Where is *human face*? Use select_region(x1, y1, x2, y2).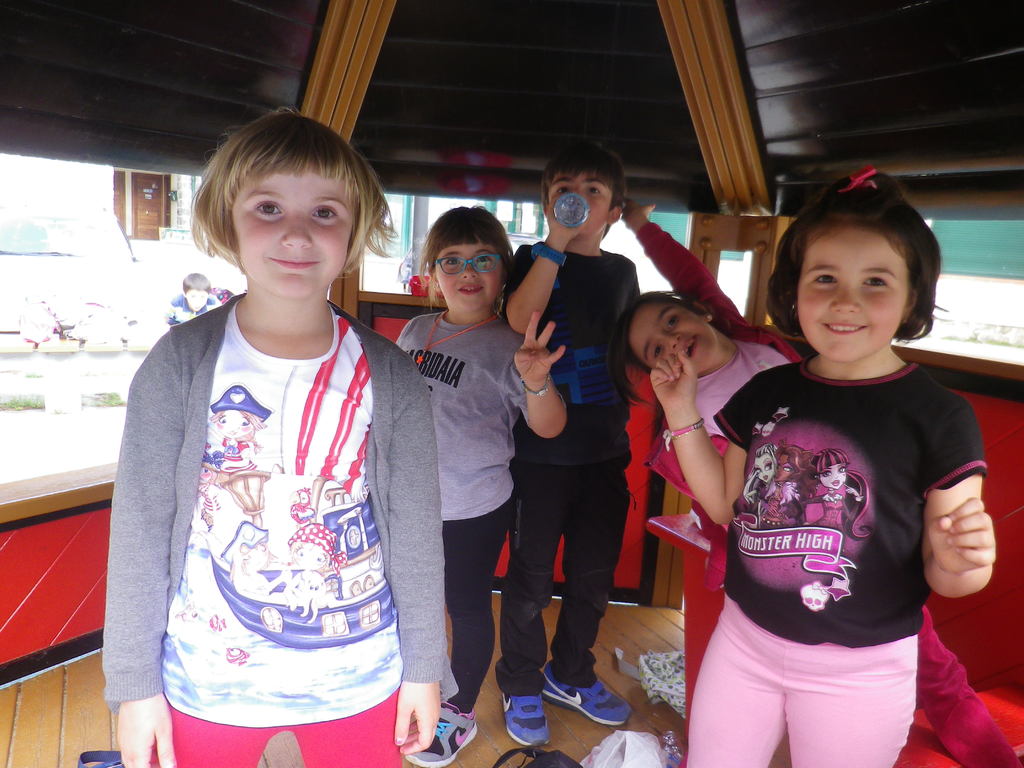
select_region(776, 458, 793, 479).
